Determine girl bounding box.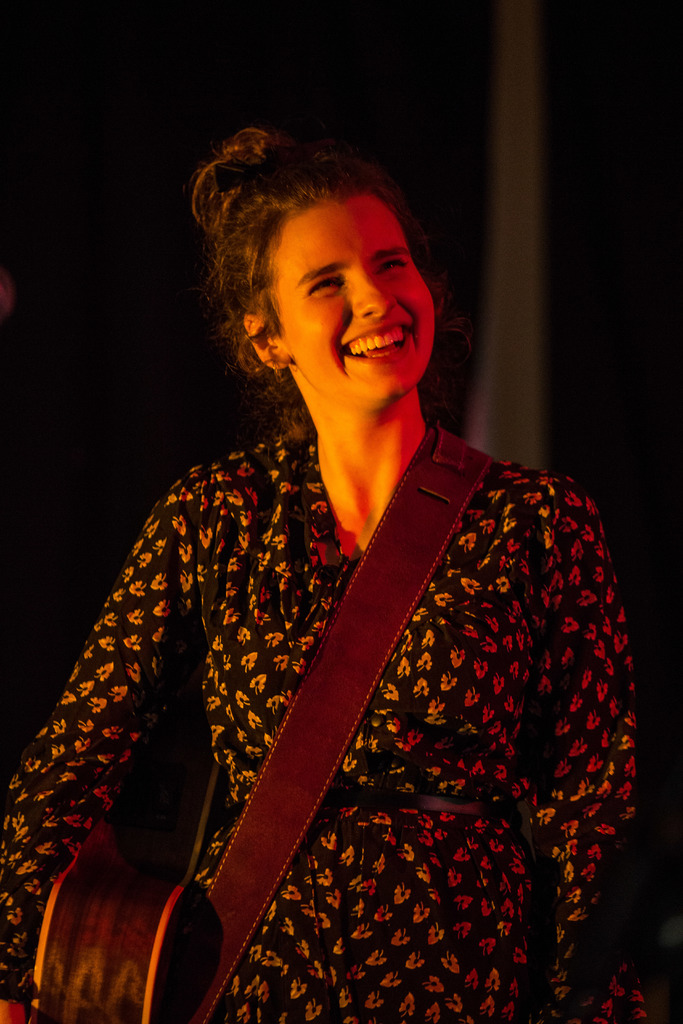
Determined: bbox(0, 121, 652, 1023).
